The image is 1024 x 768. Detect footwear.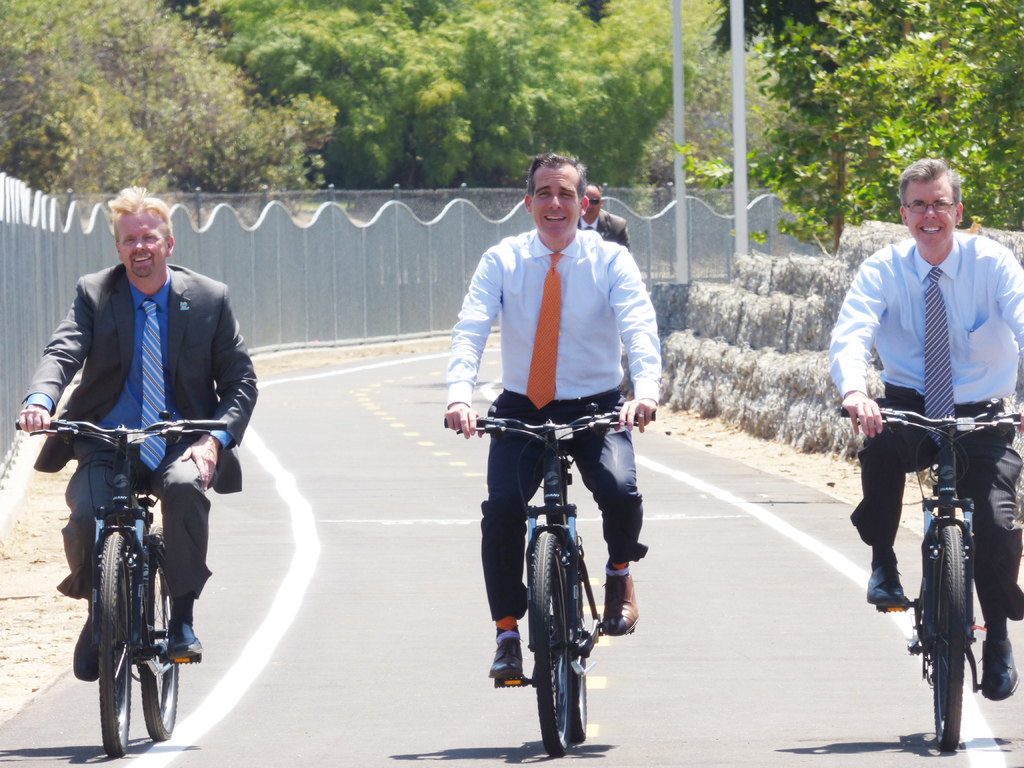
Detection: box=[977, 636, 1016, 702].
